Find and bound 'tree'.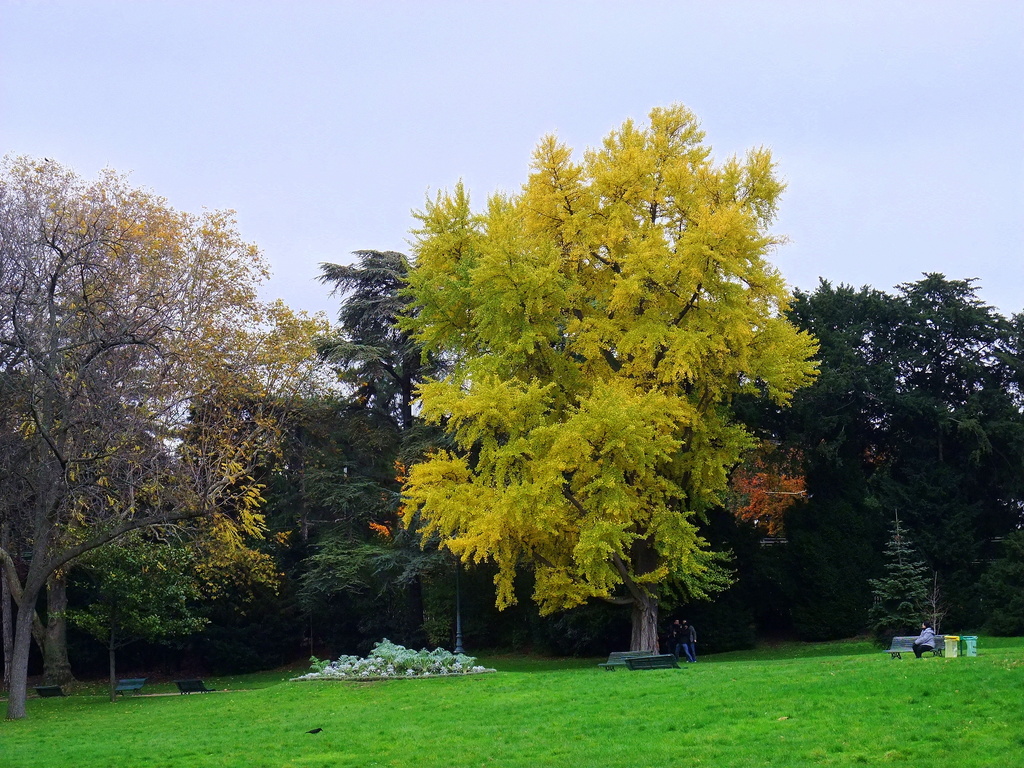
Bound: (left=384, top=100, right=815, bottom=643).
